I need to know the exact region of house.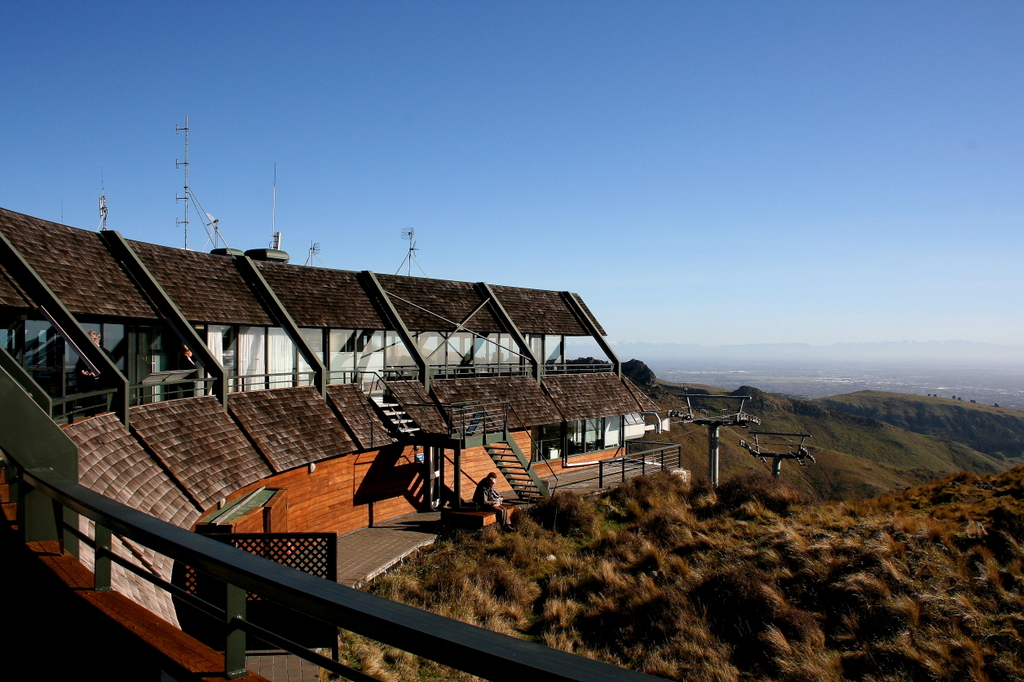
Region: 0 204 683 681.
